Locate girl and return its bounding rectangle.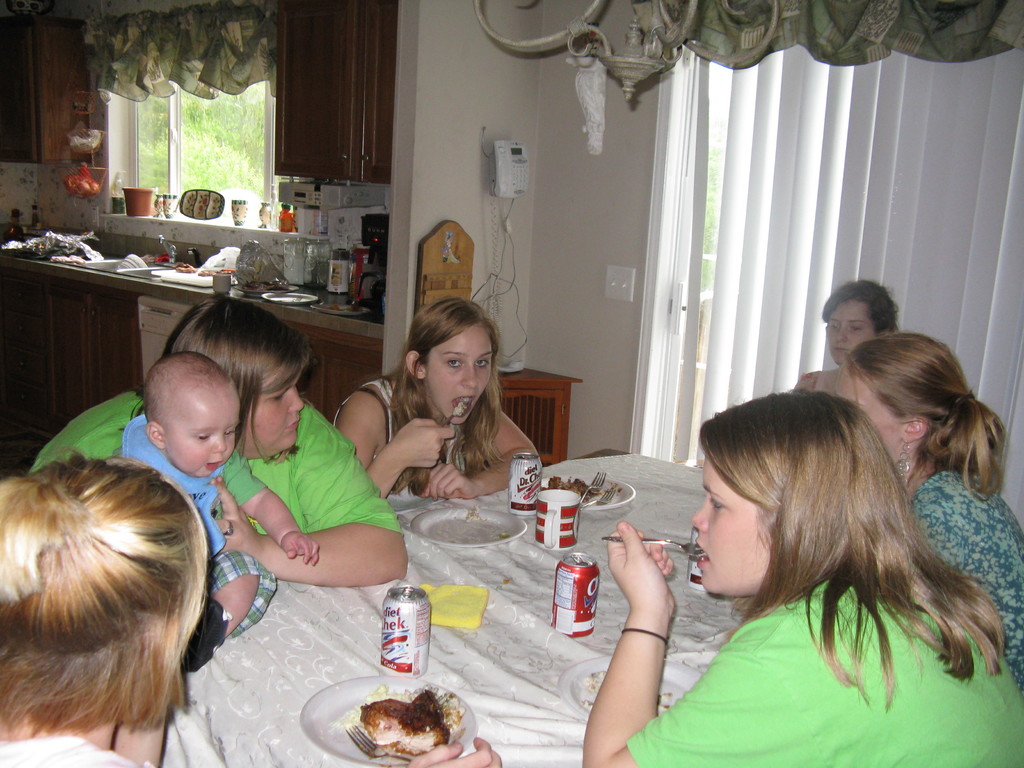
[left=0, top=442, right=502, bottom=767].
